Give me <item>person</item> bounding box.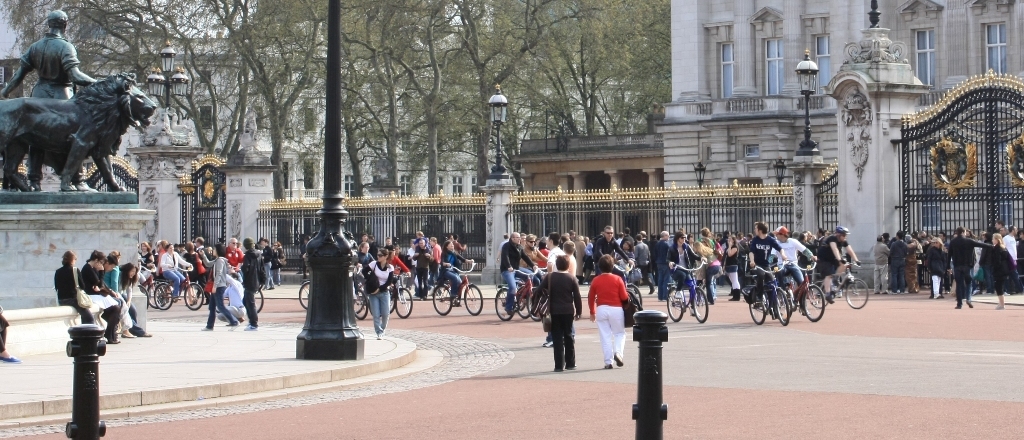
box(586, 253, 630, 370).
